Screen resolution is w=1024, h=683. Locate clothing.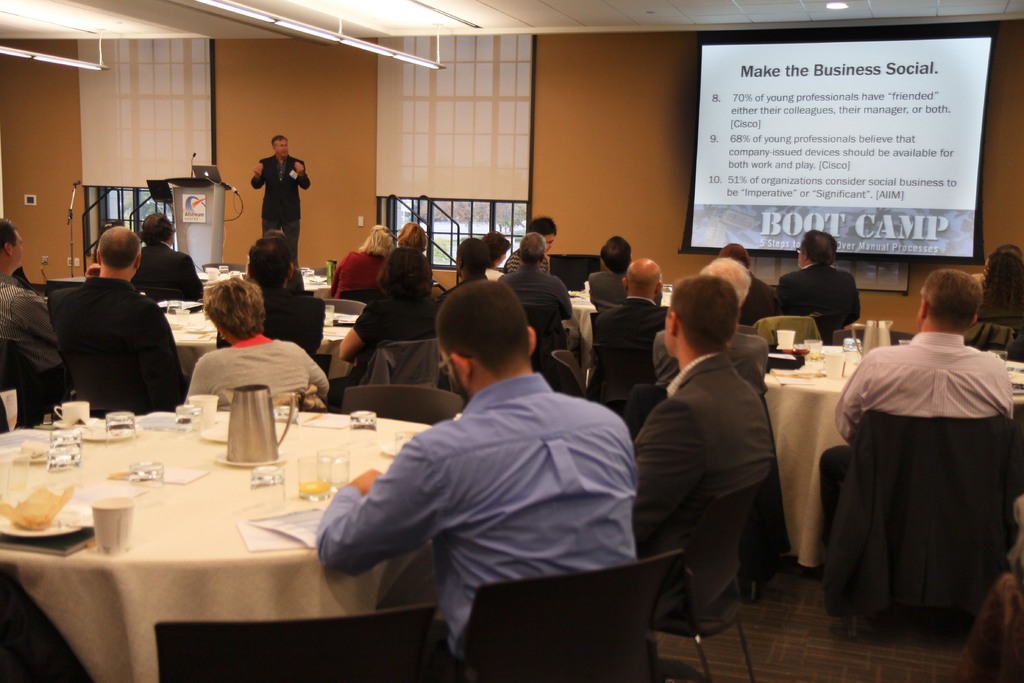
<region>493, 265, 570, 370</region>.
